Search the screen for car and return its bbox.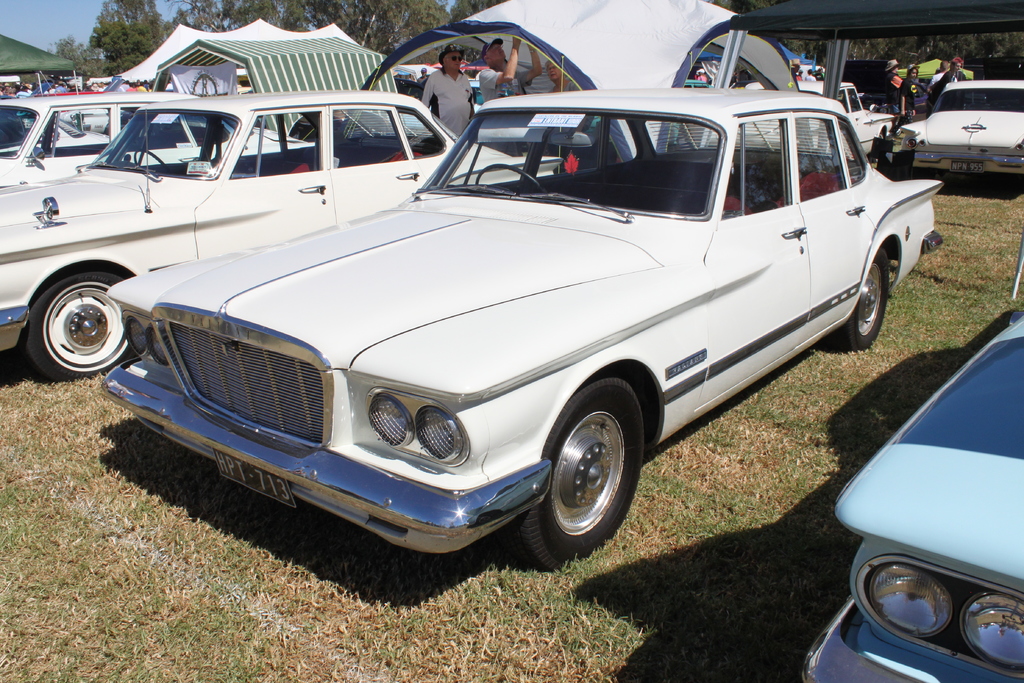
Found: region(798, 315, 1023, 682).
